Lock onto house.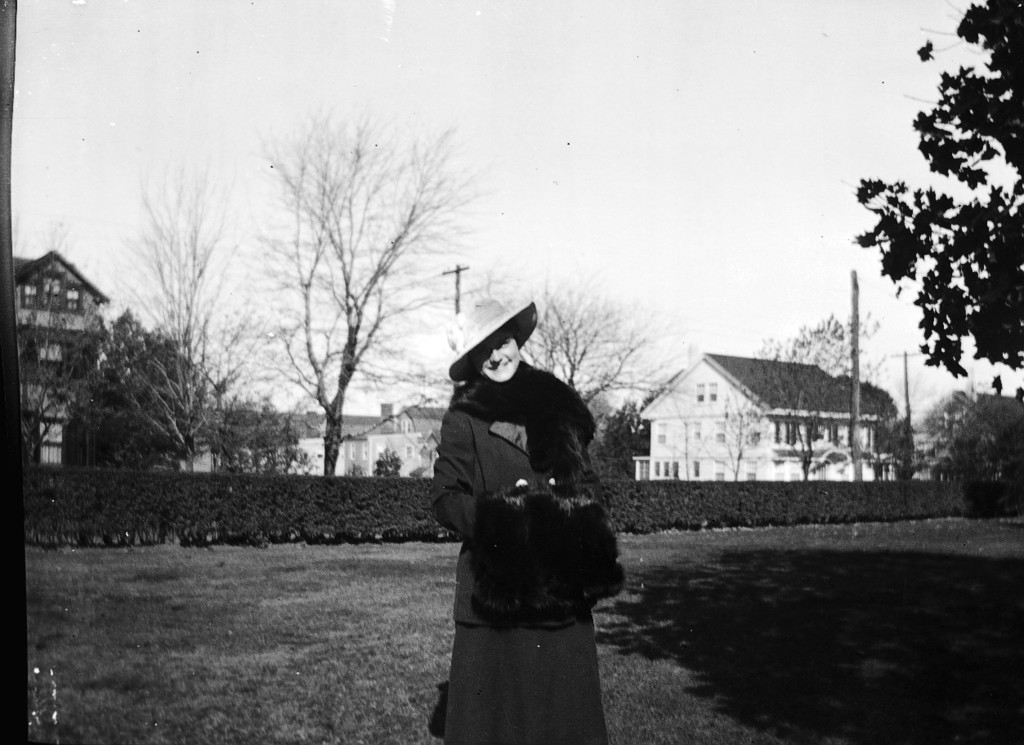
Locked: select_region(12, 252, 110, 461).
